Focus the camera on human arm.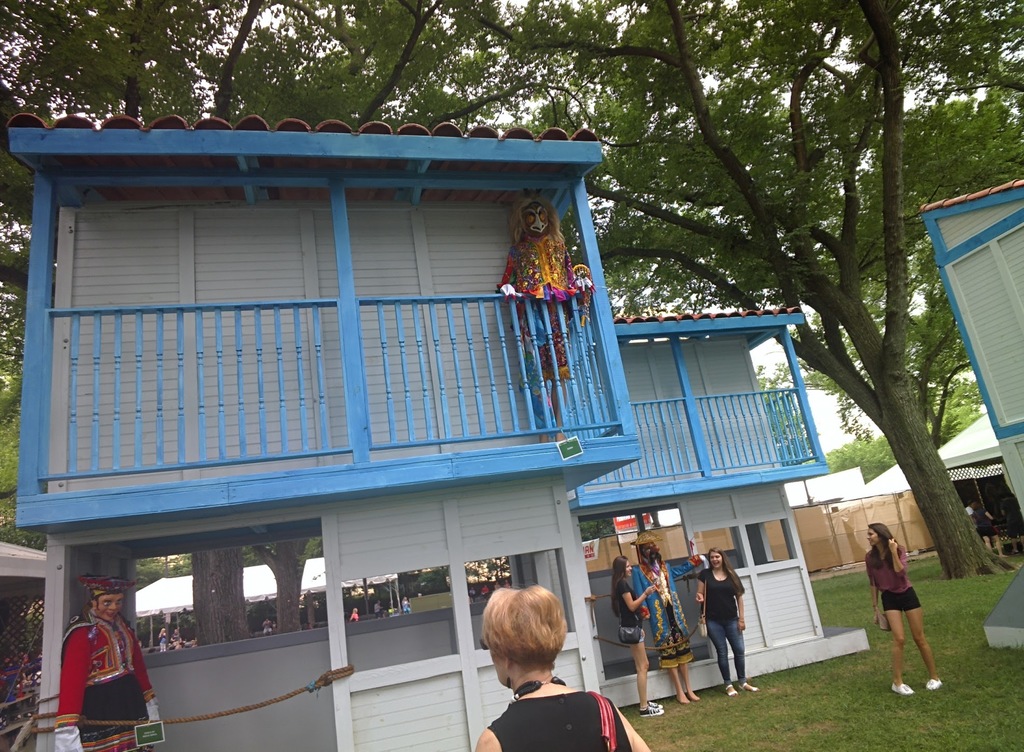
Focus region: <bbox>56, 621, 94, 751</bbox>.
